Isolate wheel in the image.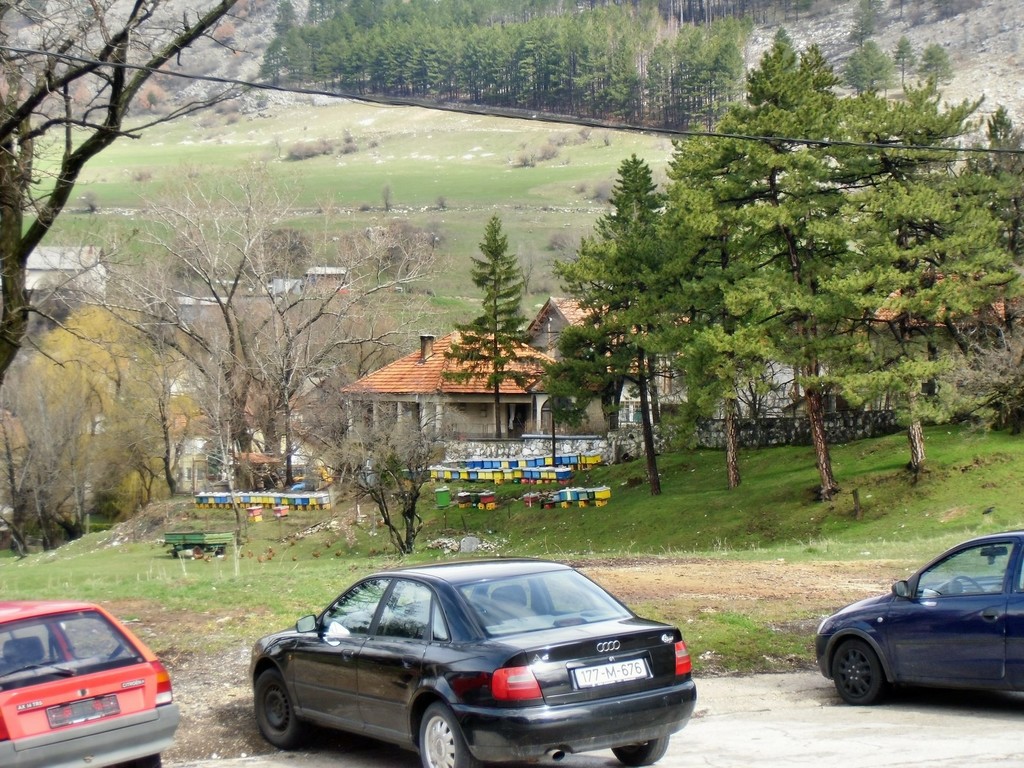
Isolated region: 831,637,884,702.
